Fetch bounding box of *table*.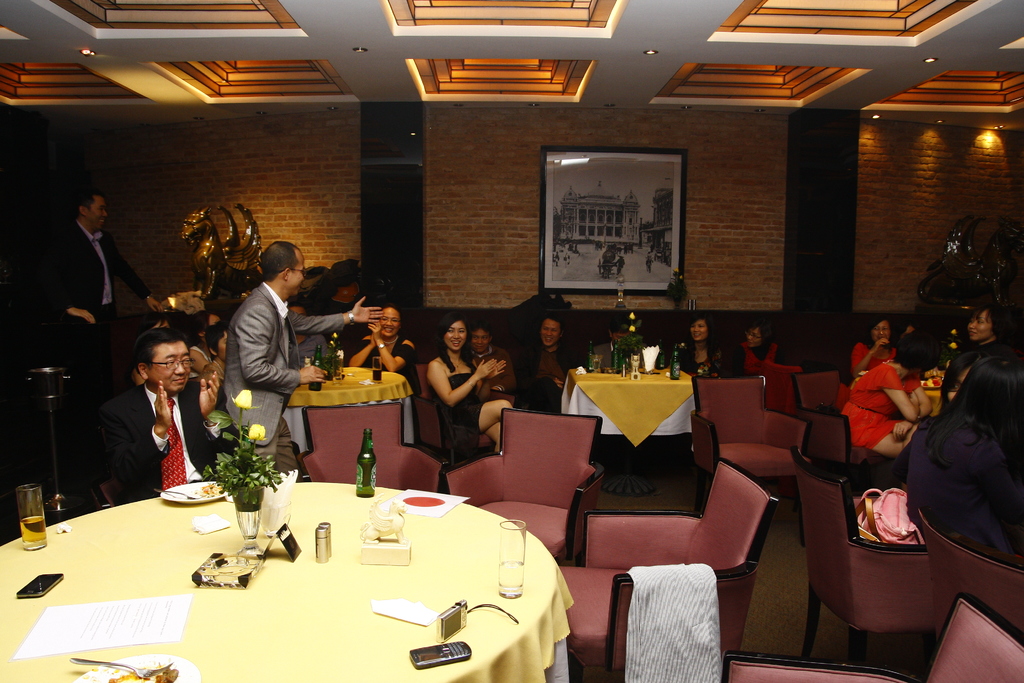
Bbox: box=[0, 481, 575, 682].
